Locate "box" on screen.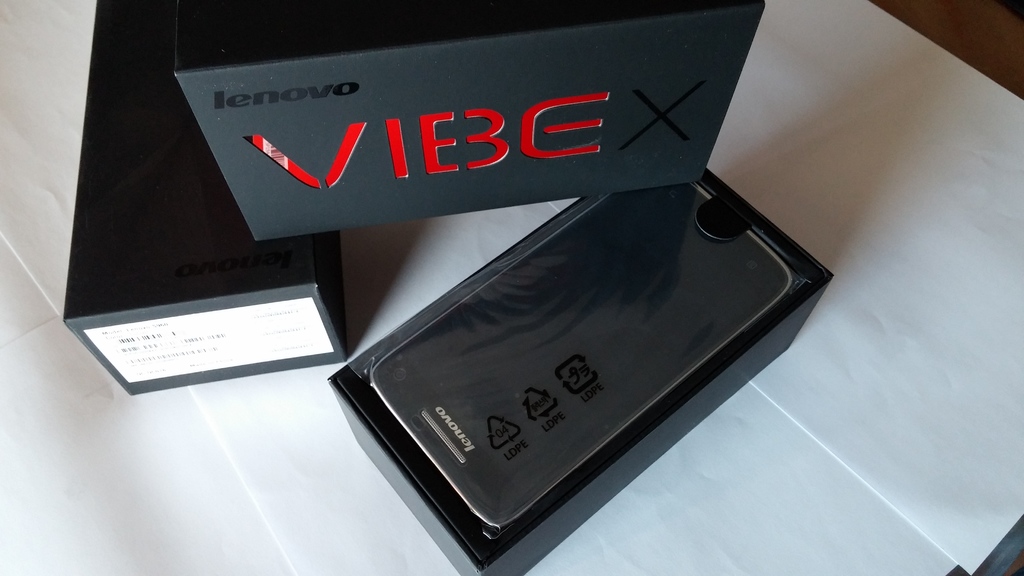
On screen at rect(324, 164, 833, 575).
